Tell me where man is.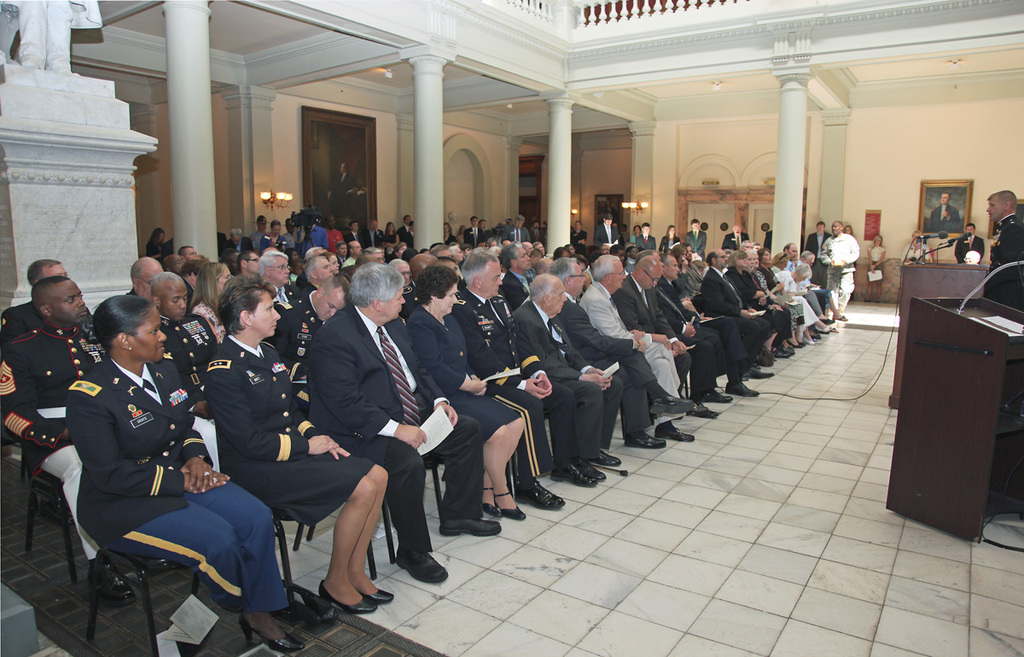
man is at {"x1": 518, "y1": 238, "x2": 534, "y2": 254}.
